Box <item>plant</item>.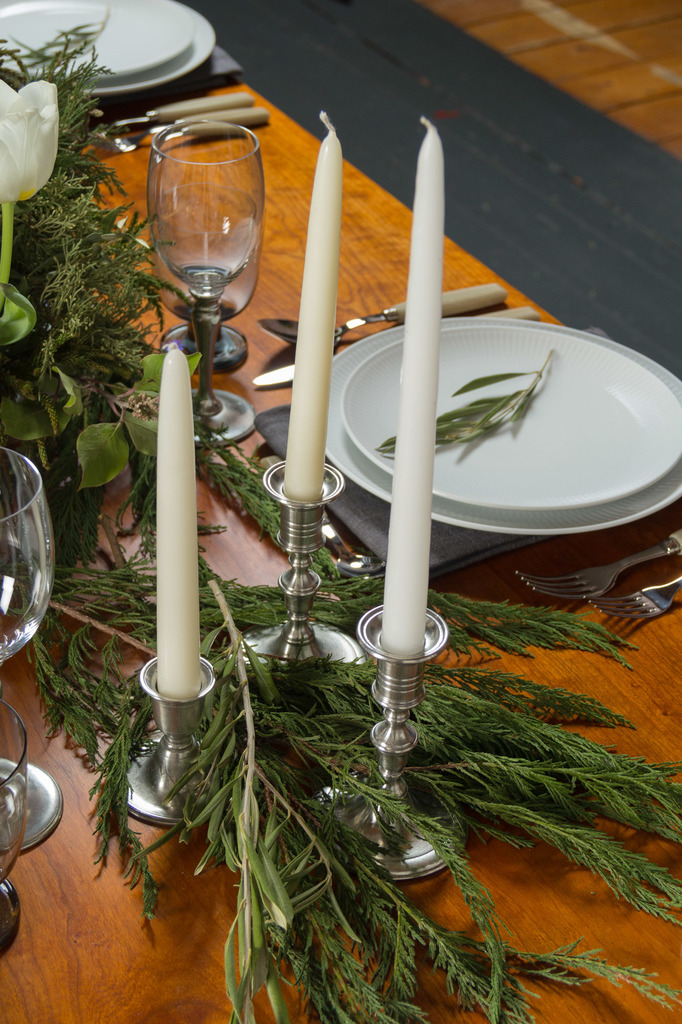
l=0, t=68, r=59, b=438.
